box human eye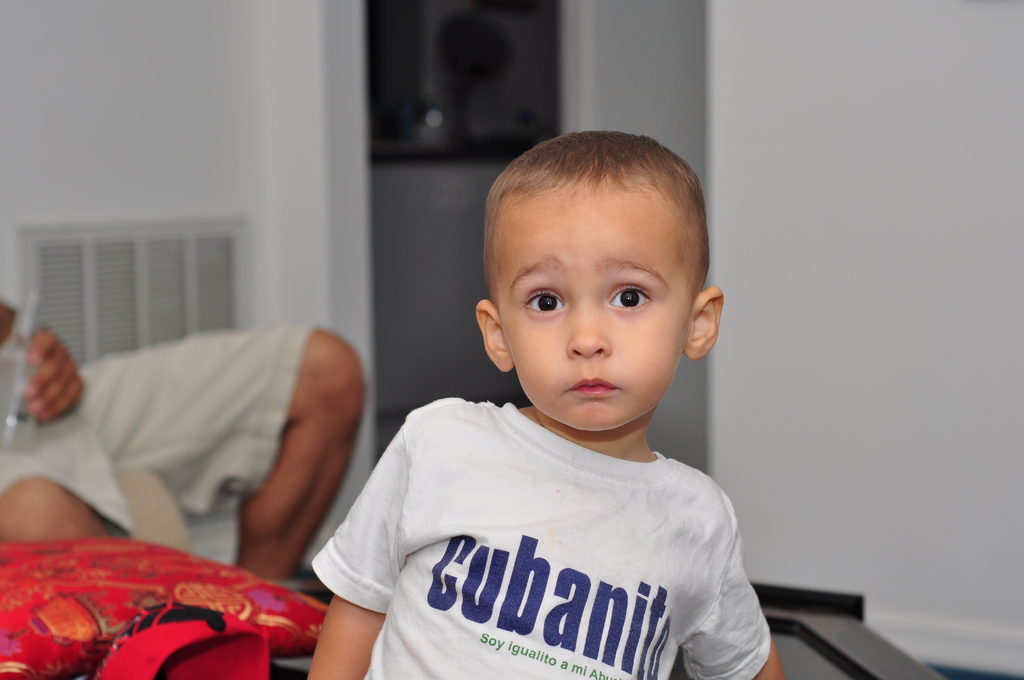
607/279/656/312
